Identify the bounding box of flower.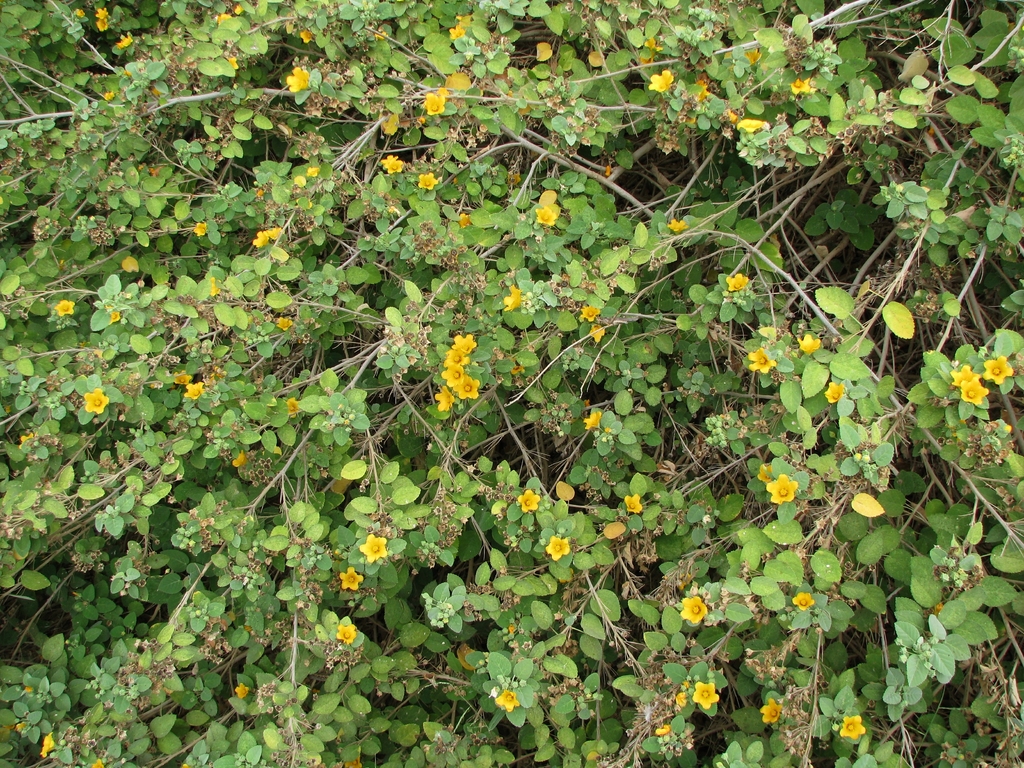
locate(787, 77, 813, 94).
